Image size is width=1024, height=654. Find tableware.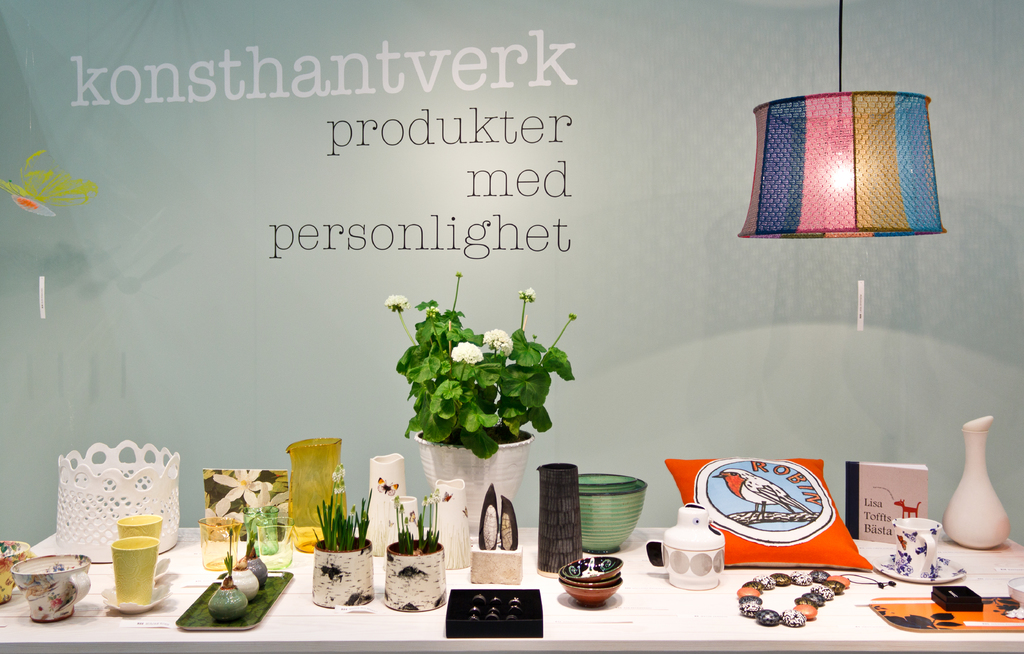
[198,516,243,570].
